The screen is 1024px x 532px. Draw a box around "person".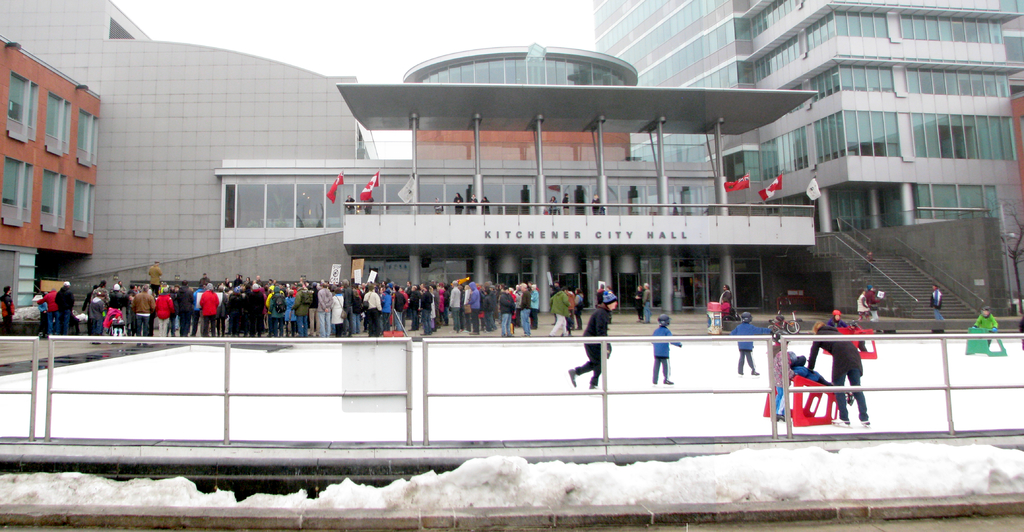
bbox=[548, 195, 558, 216].
